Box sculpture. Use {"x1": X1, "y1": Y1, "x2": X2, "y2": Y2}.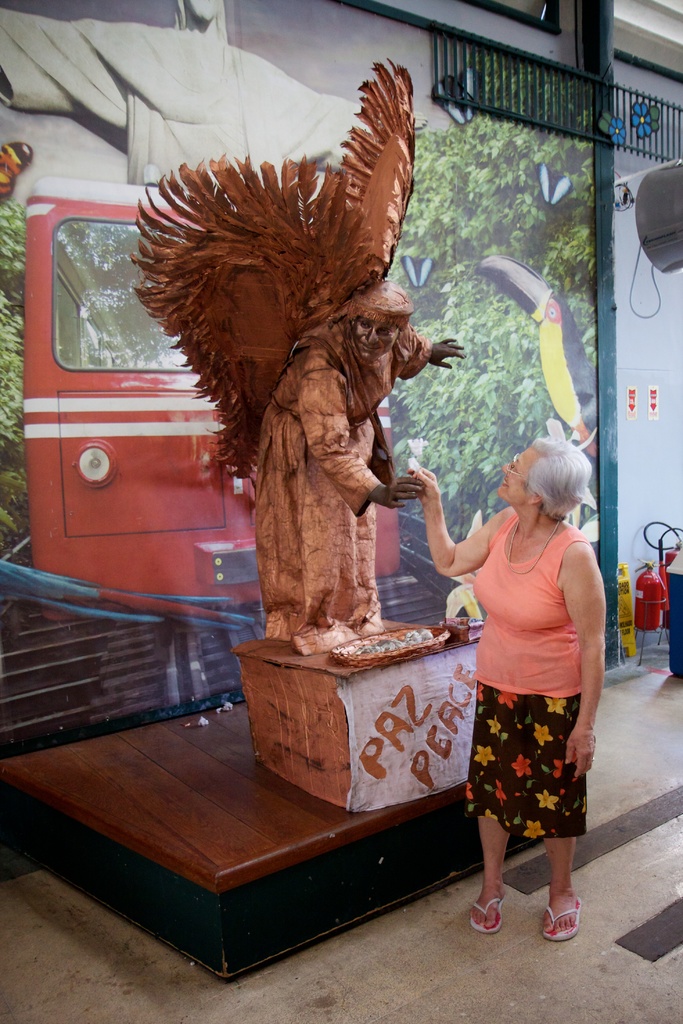
{"x1": 126, "y1": 65, "x2": 466, "y2": 651}.
